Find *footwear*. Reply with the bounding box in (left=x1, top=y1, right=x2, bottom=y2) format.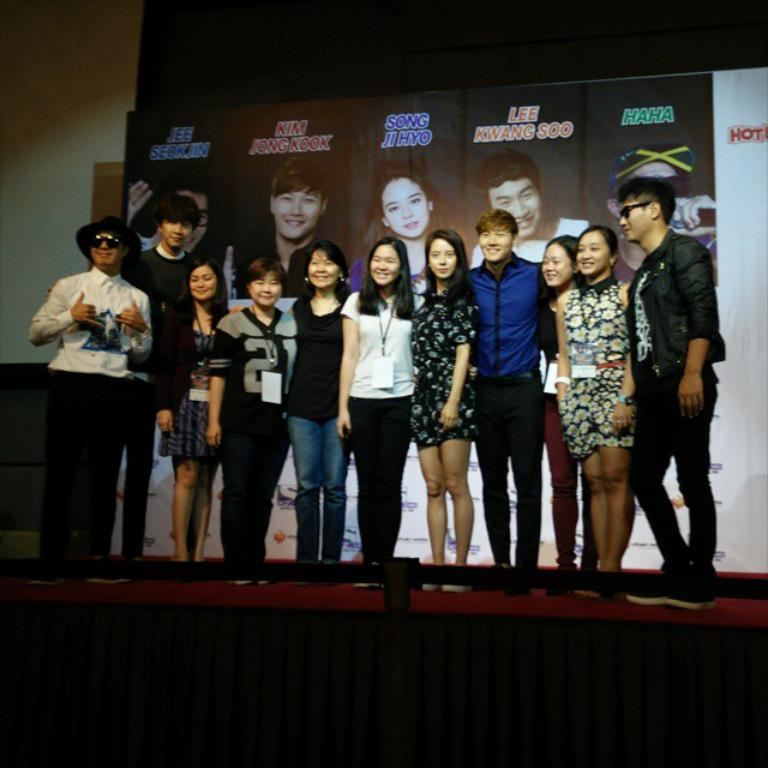
(left=251, top=558, right=265, bottom=587).
